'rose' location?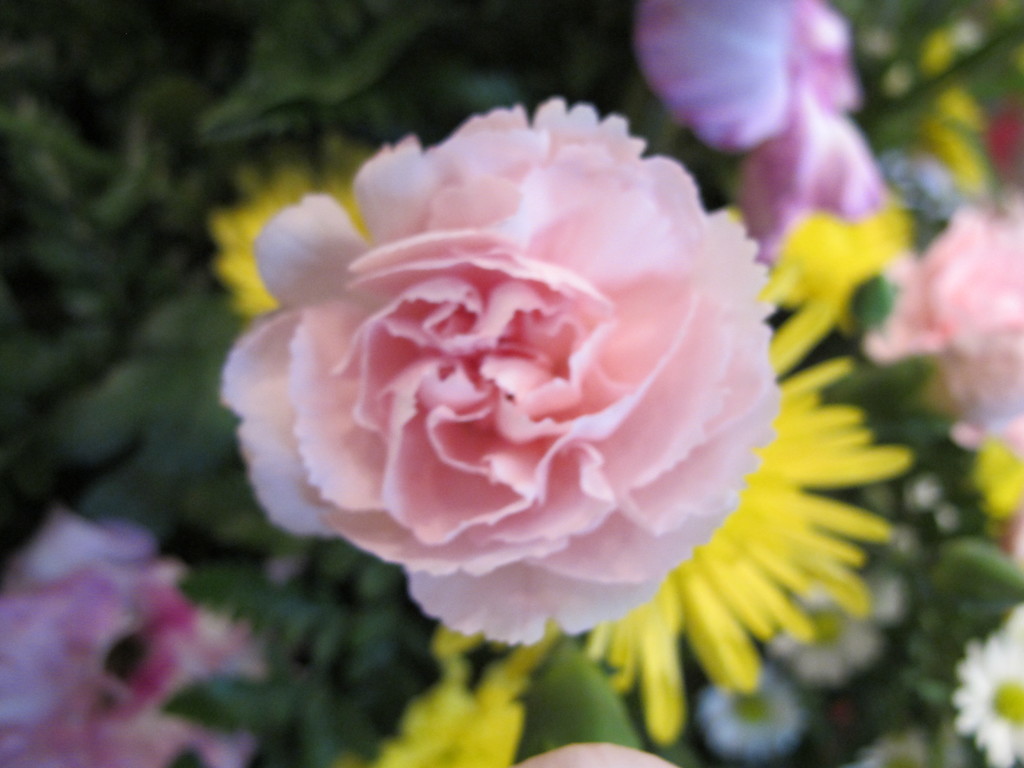
BBox(218, 93, 772, 651)
